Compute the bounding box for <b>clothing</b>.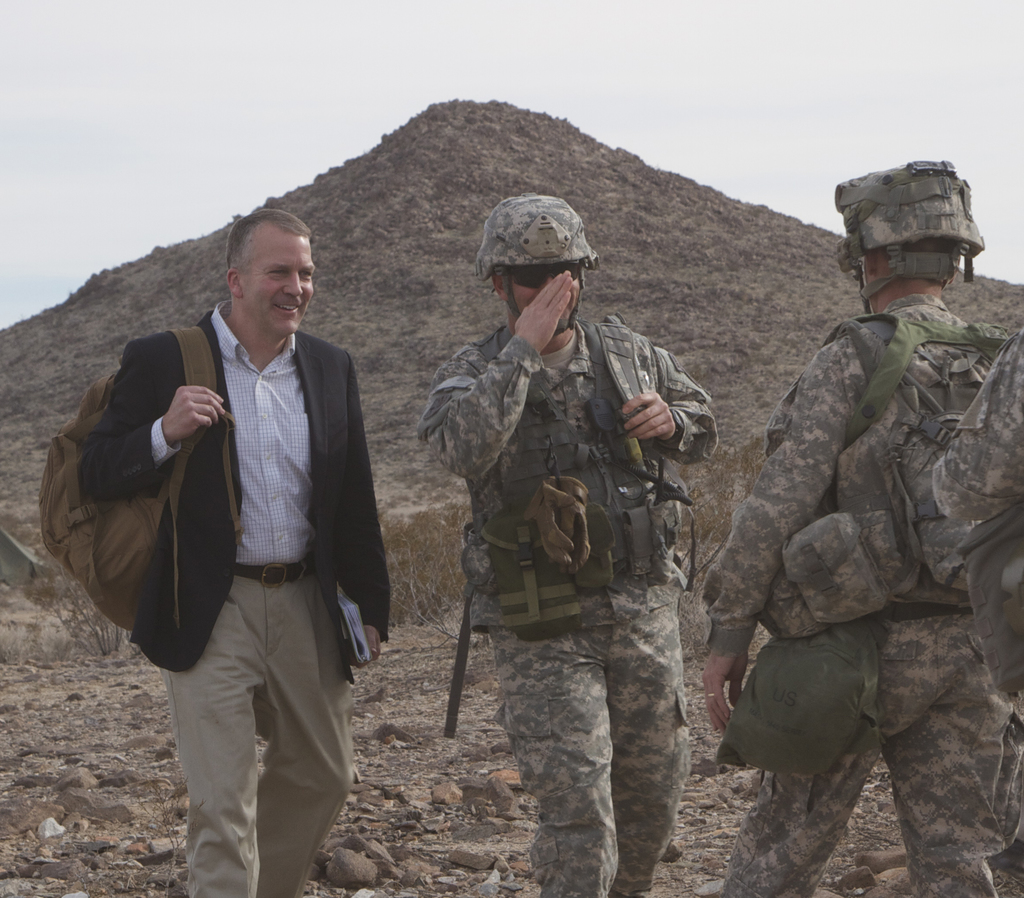
84/223/384/829.
